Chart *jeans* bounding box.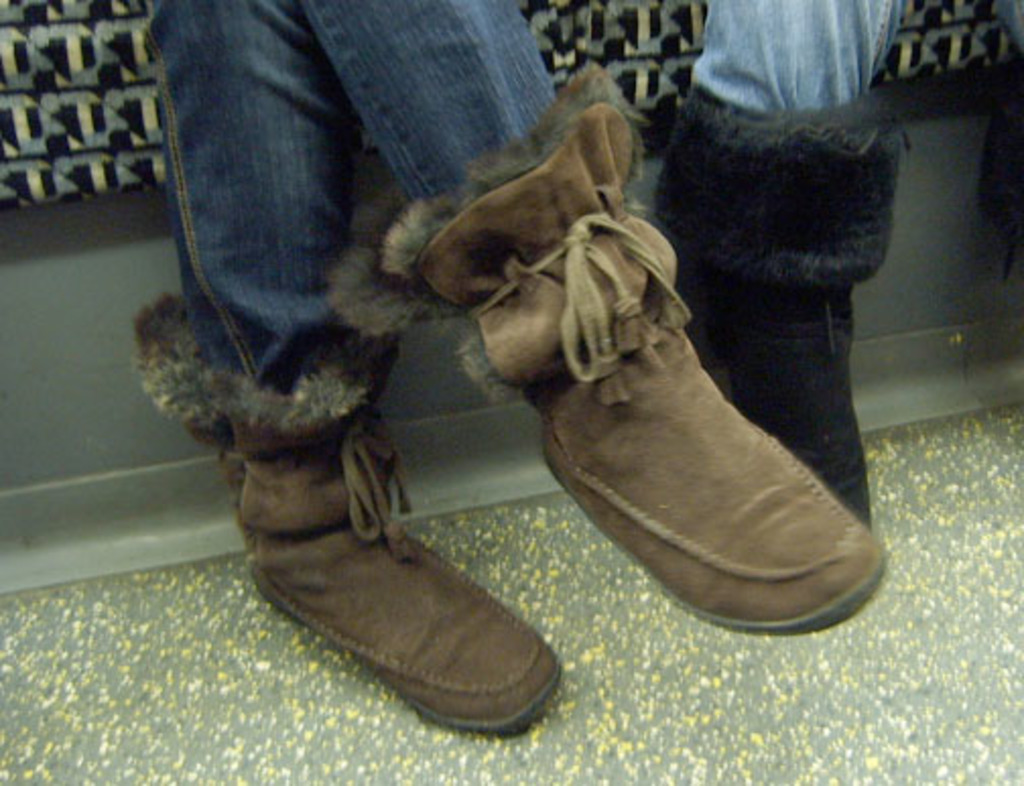
Charted: BBox(144, 0, 565, 408).
